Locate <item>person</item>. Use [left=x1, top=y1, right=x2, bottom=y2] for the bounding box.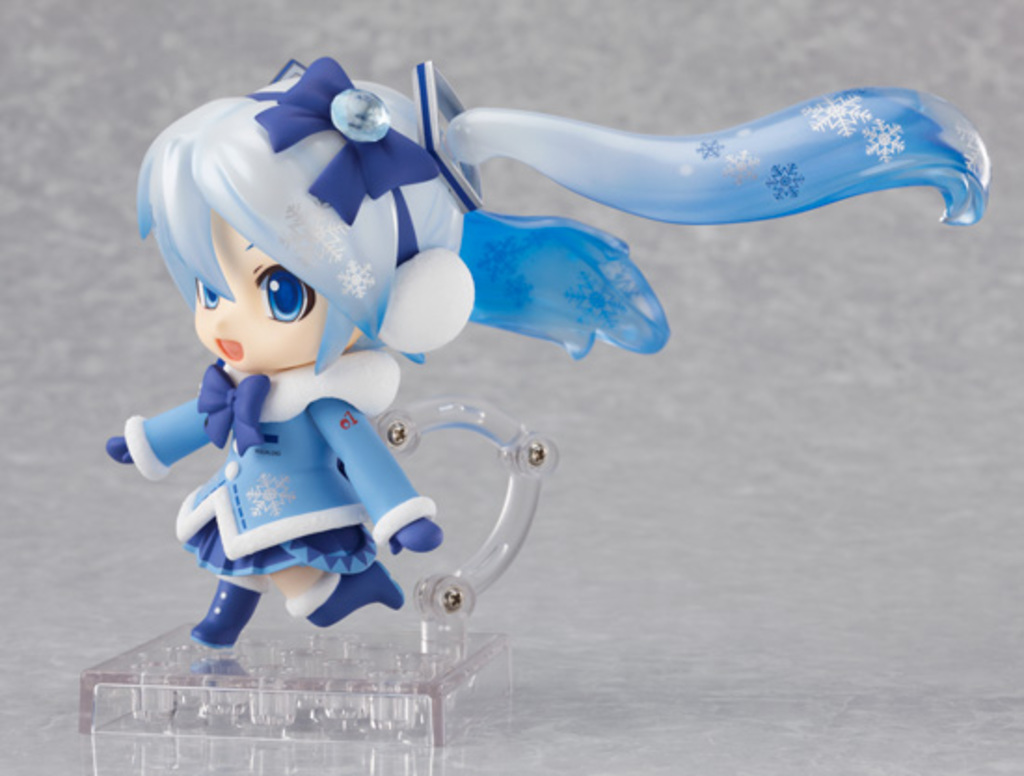
[left=125, top=32, right=780, bottom=703].
